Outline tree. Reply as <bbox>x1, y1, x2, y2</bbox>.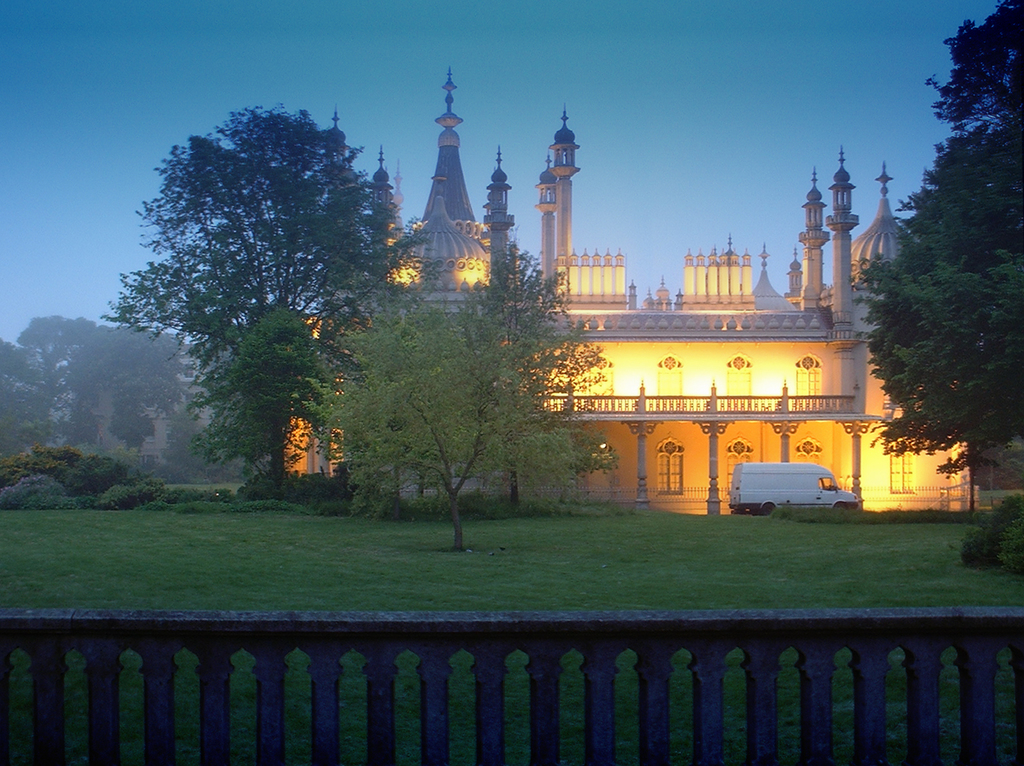
<bbox>847, 1, 1023, 503</bbox>.
